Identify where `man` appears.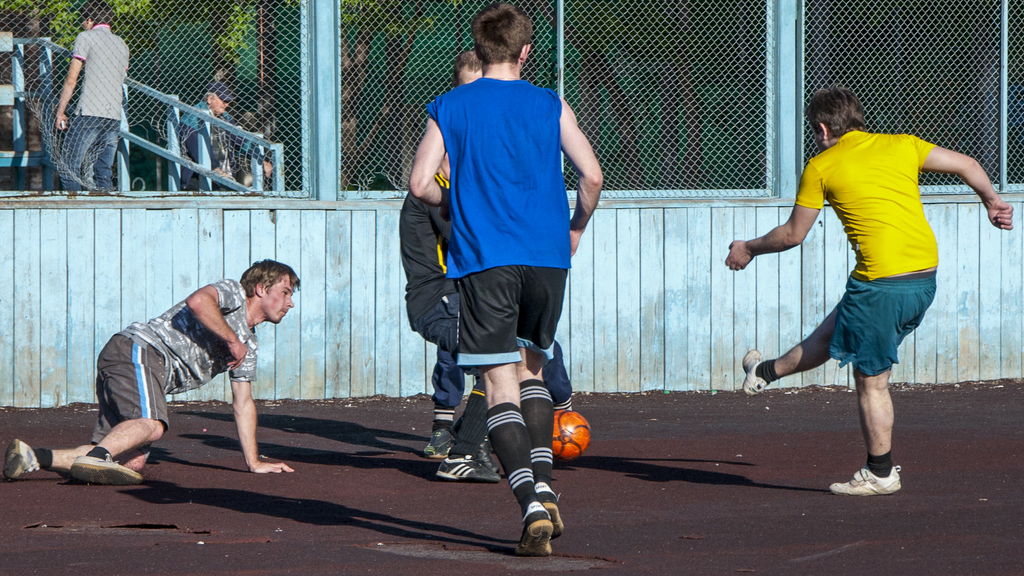
Appears at BBox(397, 150, 502, 482).
